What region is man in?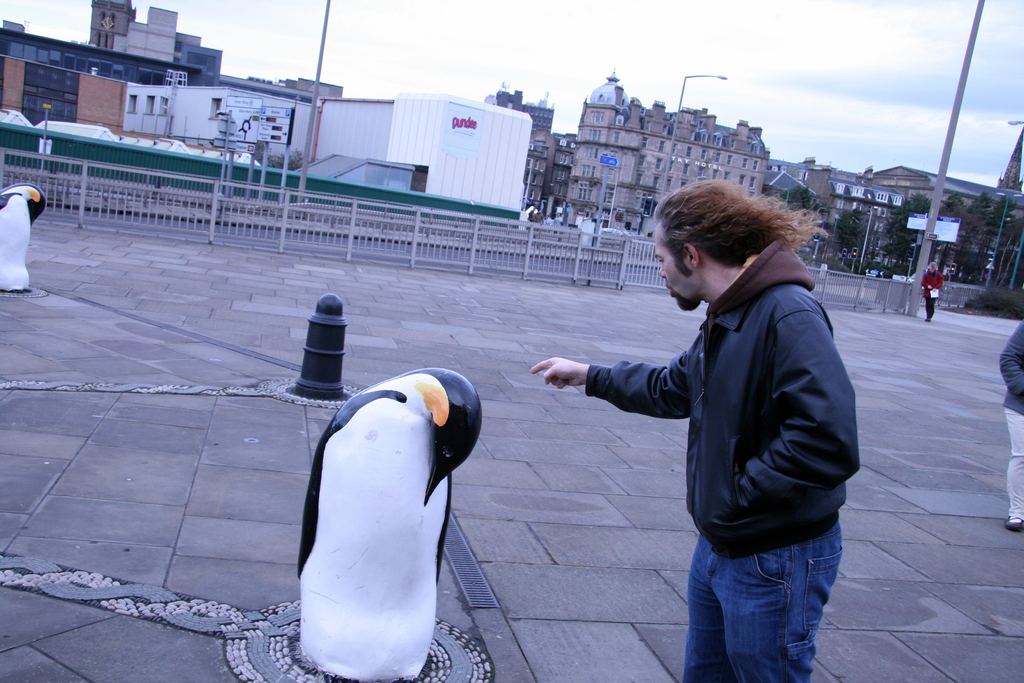
549, 167, 877, 660.
